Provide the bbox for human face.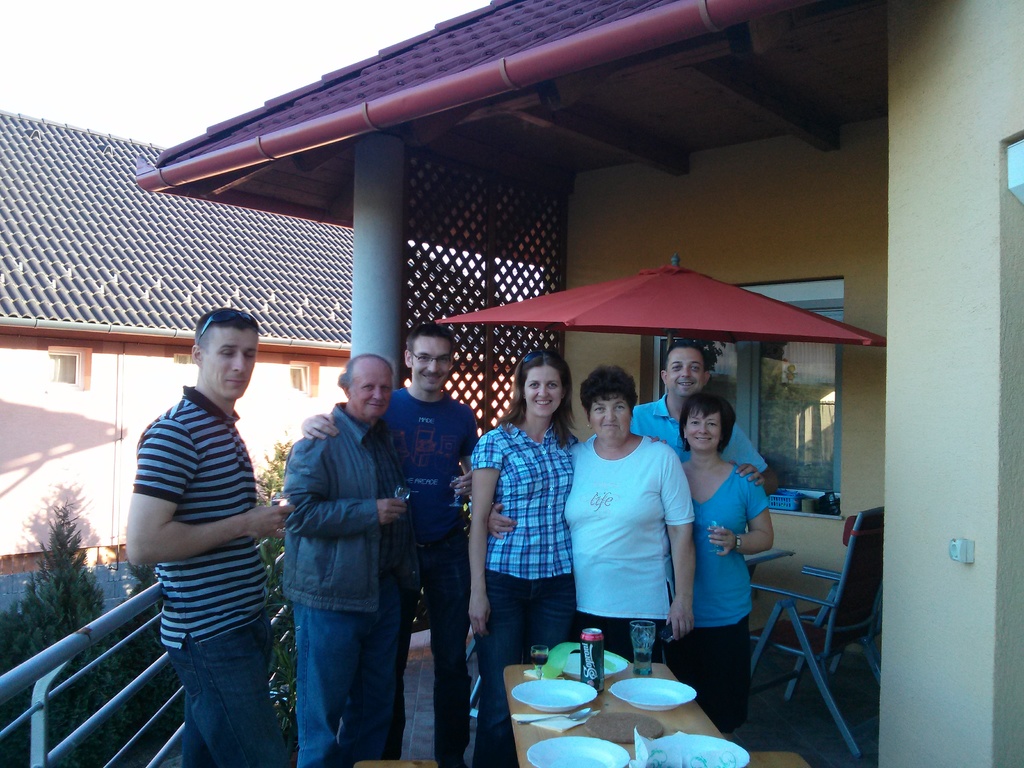
x1=410 y1=337 x2=452 y2=388.
